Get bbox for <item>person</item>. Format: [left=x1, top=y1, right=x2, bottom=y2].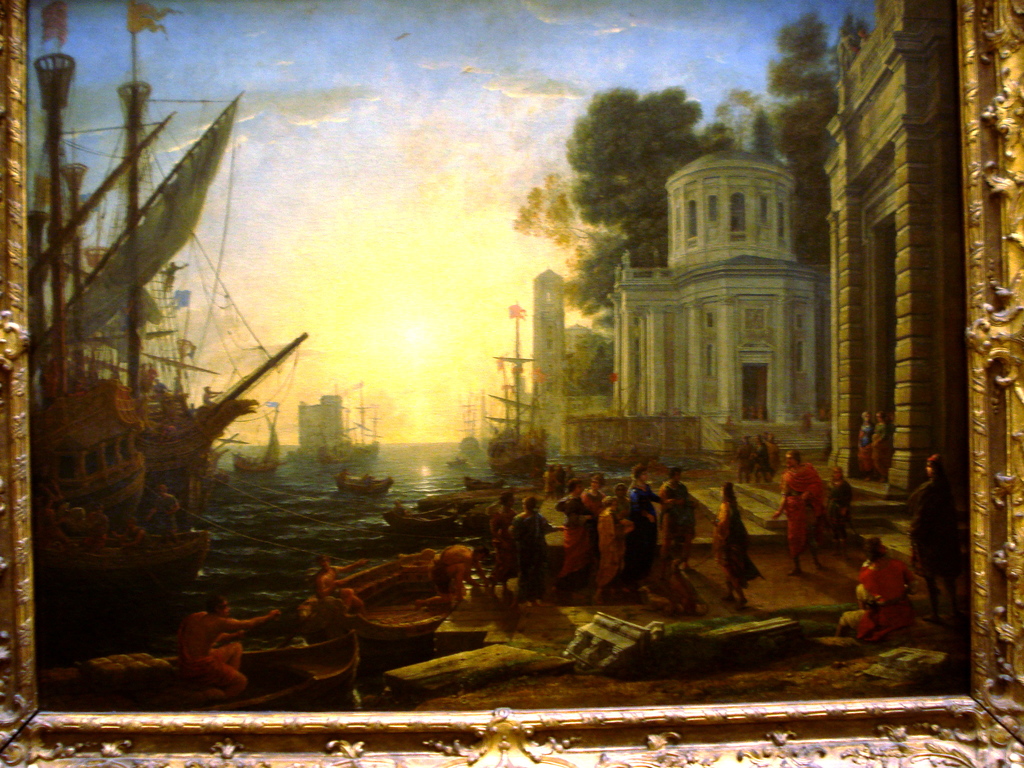
[left=856, top=415, right=876, bottom=475].
